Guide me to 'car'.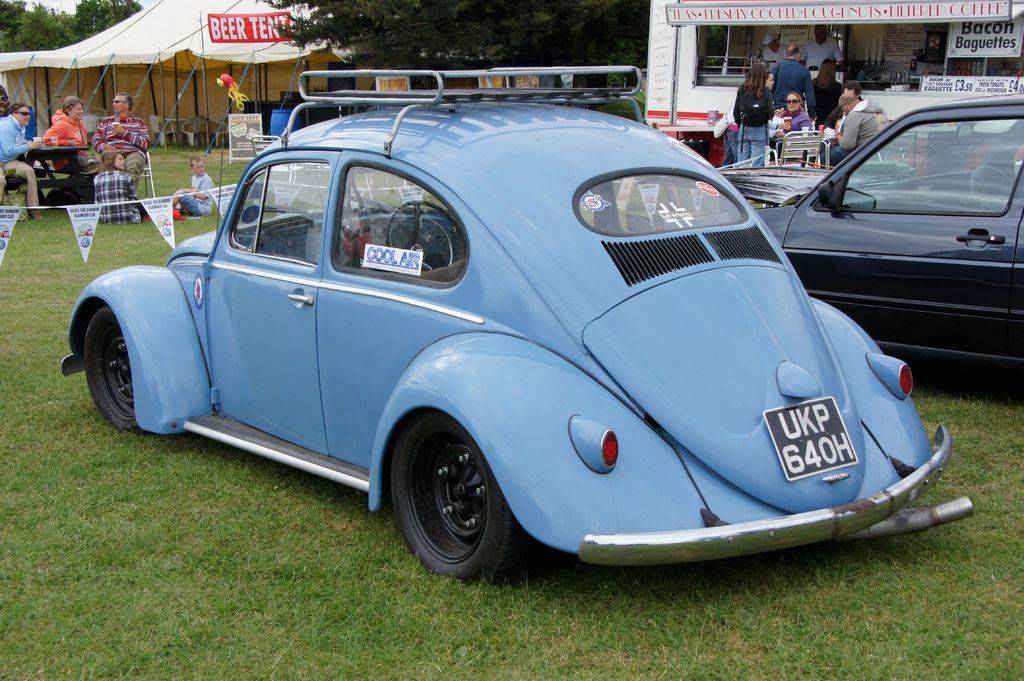
Guidance: 61 72 978 564.
